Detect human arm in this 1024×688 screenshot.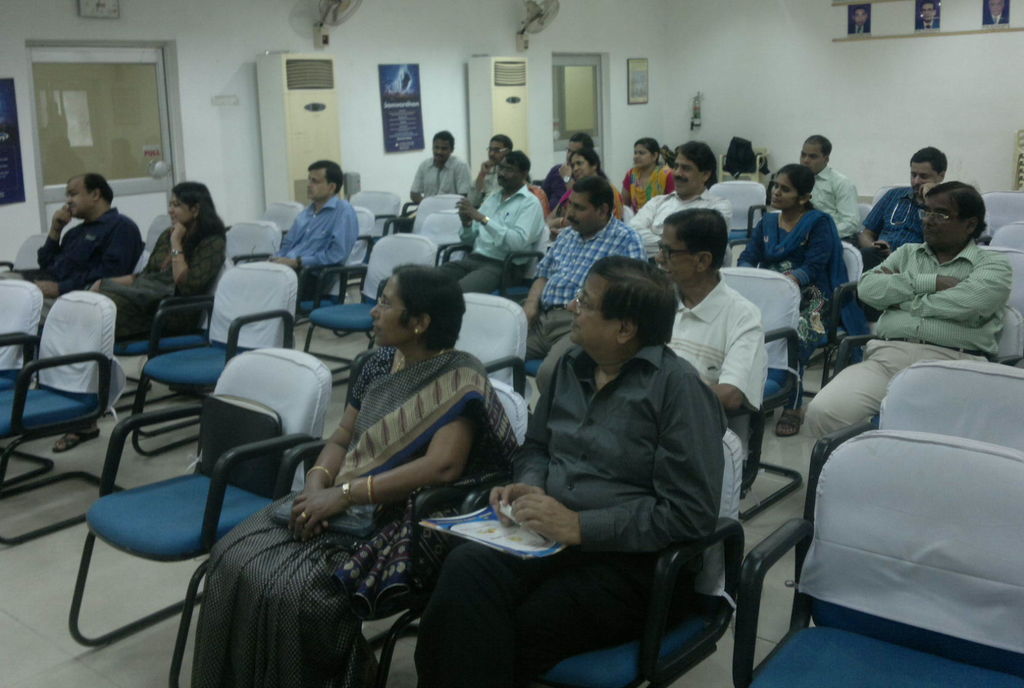
Detection: Rect(881, 260, 1012, 328).
